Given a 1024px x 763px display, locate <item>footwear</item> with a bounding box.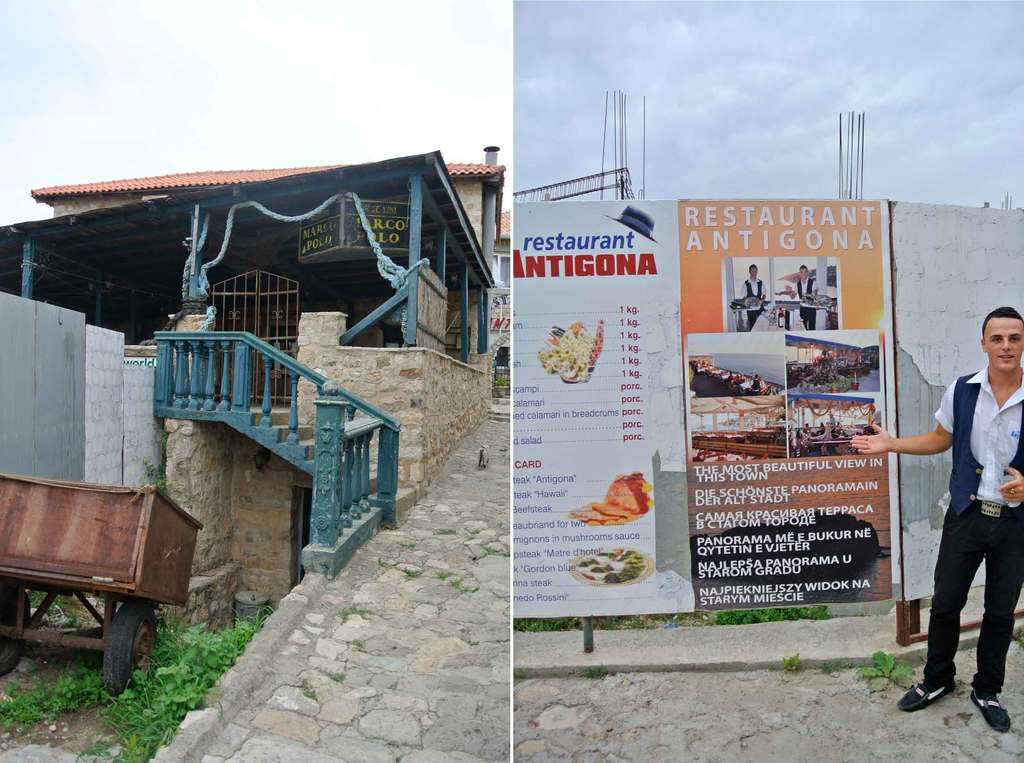
Located: 969/689/1010/730.
